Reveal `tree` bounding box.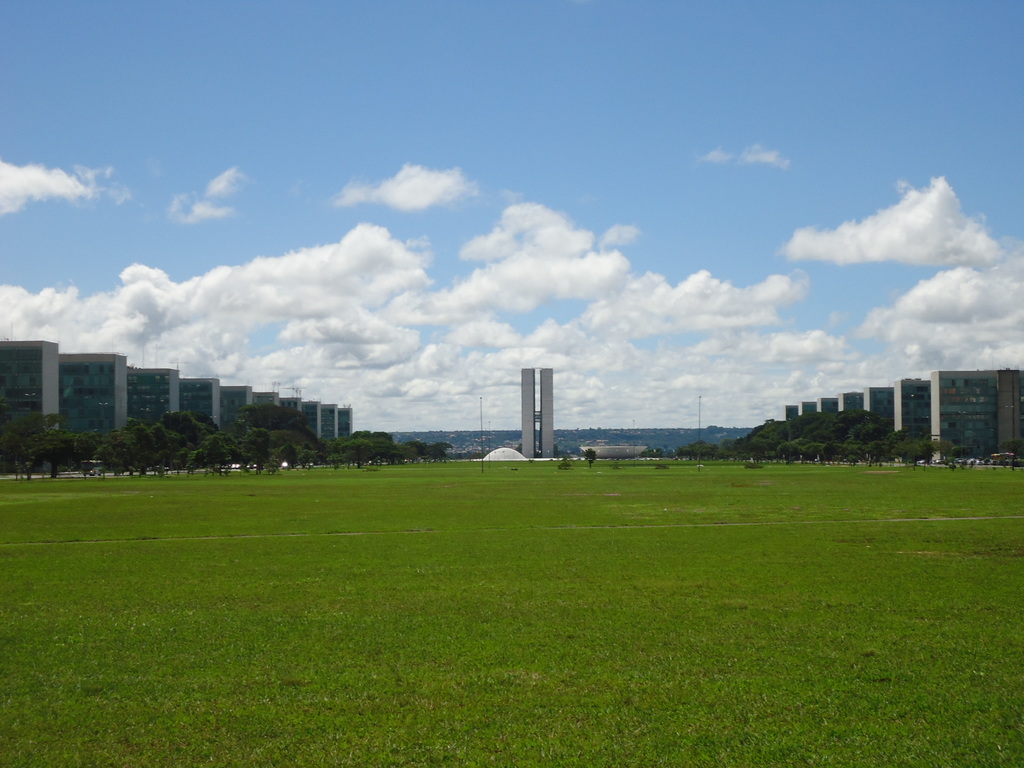
Revealed: 746:422:766:465.
